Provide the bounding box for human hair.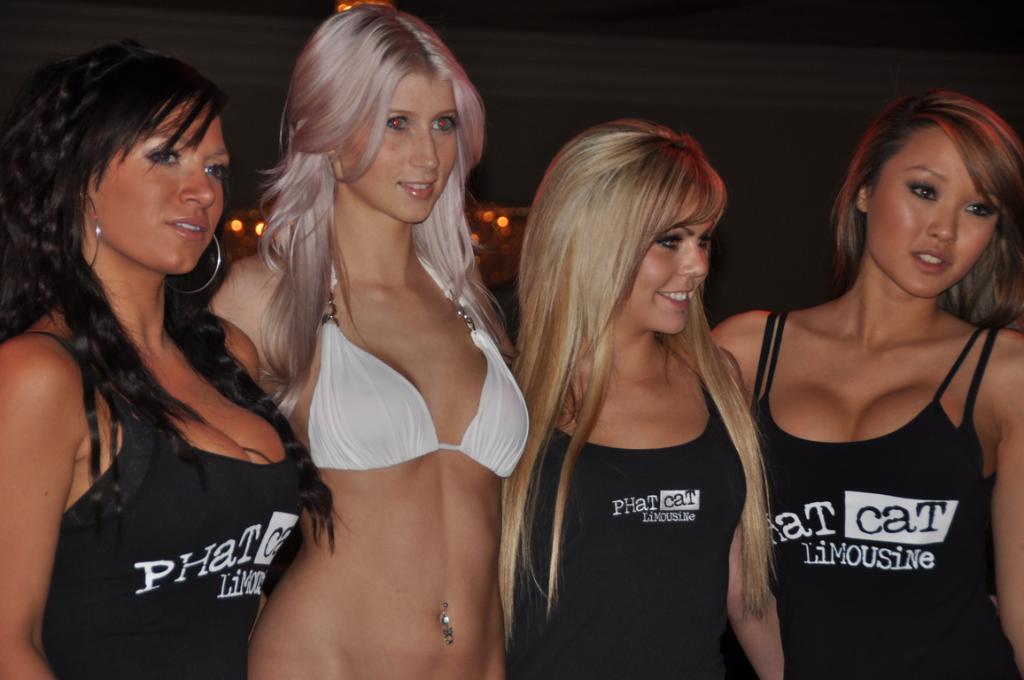
<bbox>248, 9, 499, 406</bbox>.
